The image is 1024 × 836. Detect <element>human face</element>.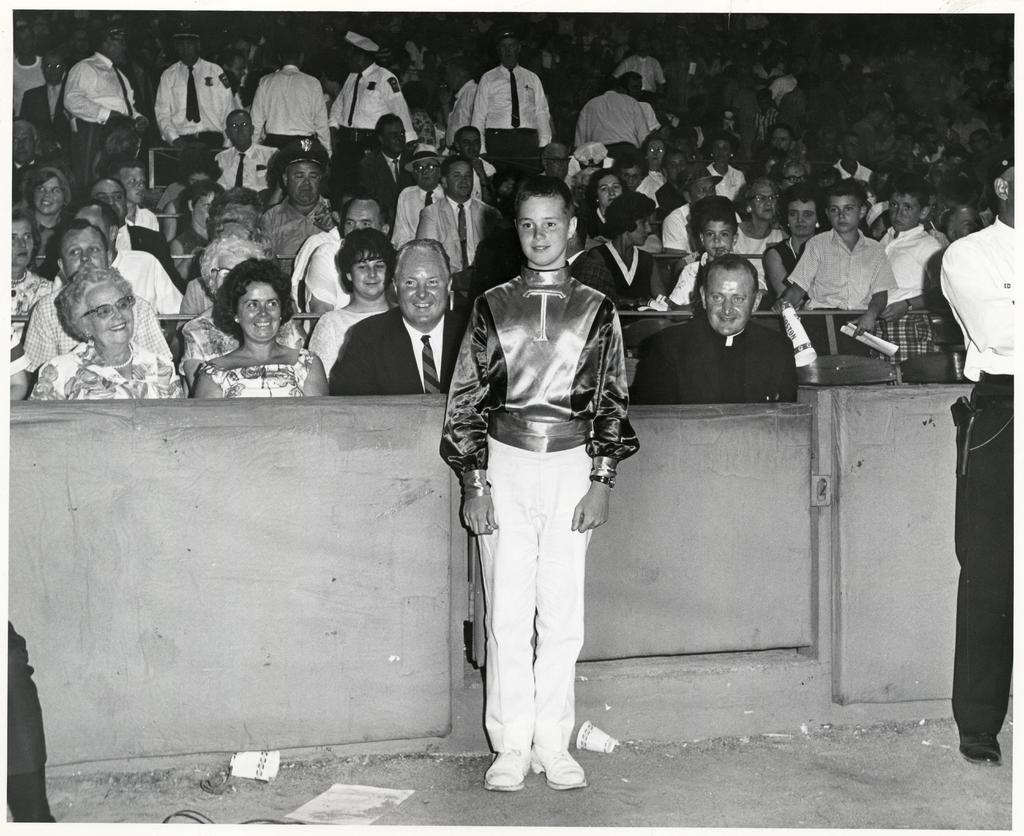
Detection: <region>10, 222, 34, 268</region>.
